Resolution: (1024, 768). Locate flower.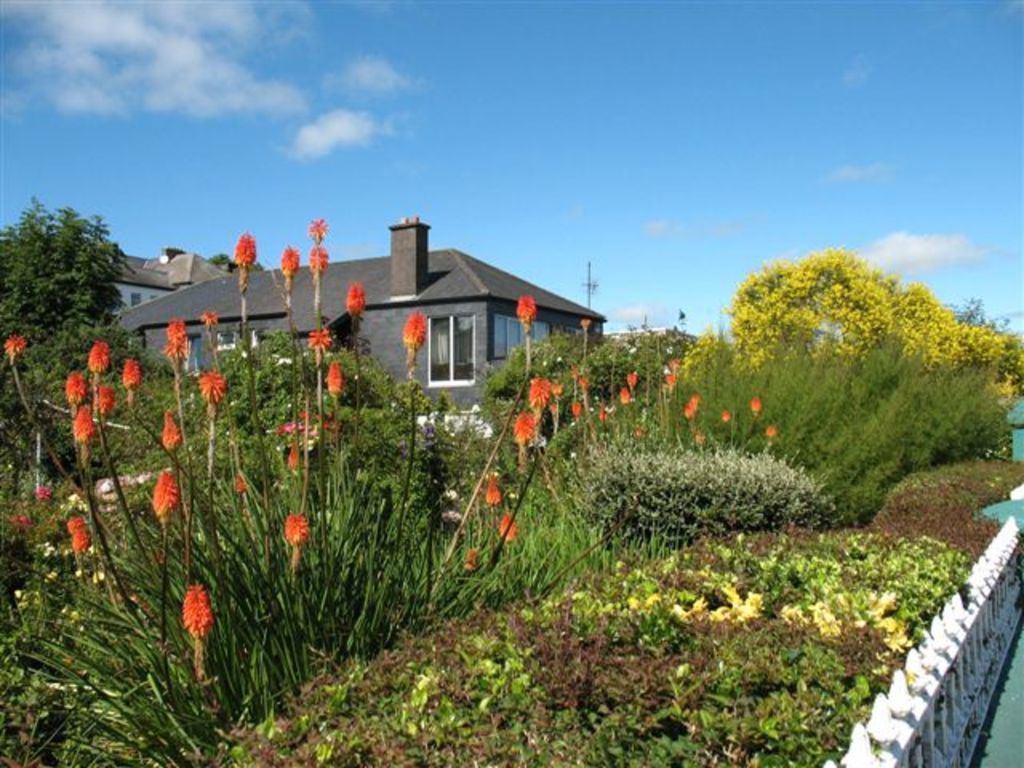
select_region(0, 333, 19, 358).
